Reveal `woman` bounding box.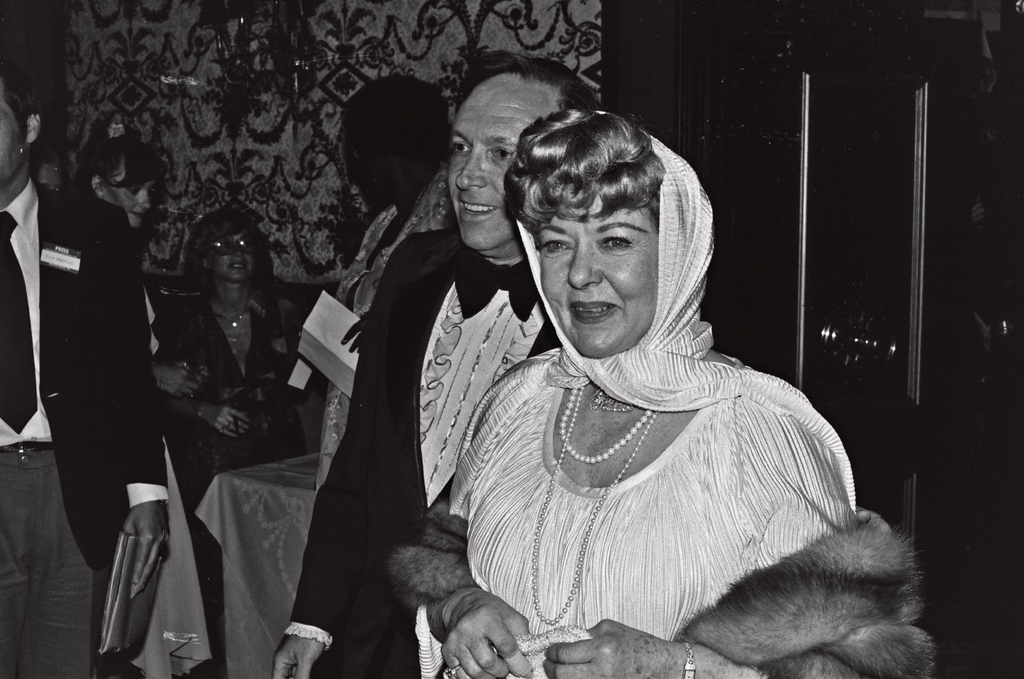
Revealed: 158, 193, 316, 534.
